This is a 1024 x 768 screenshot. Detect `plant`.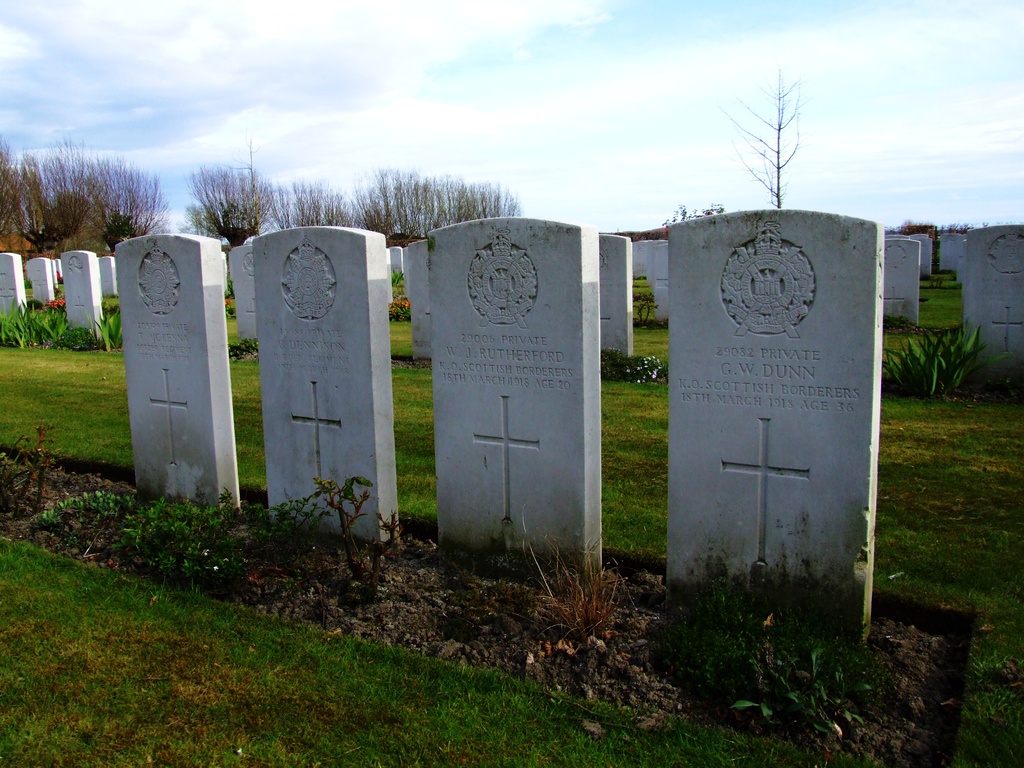
[107,288,123,299].
